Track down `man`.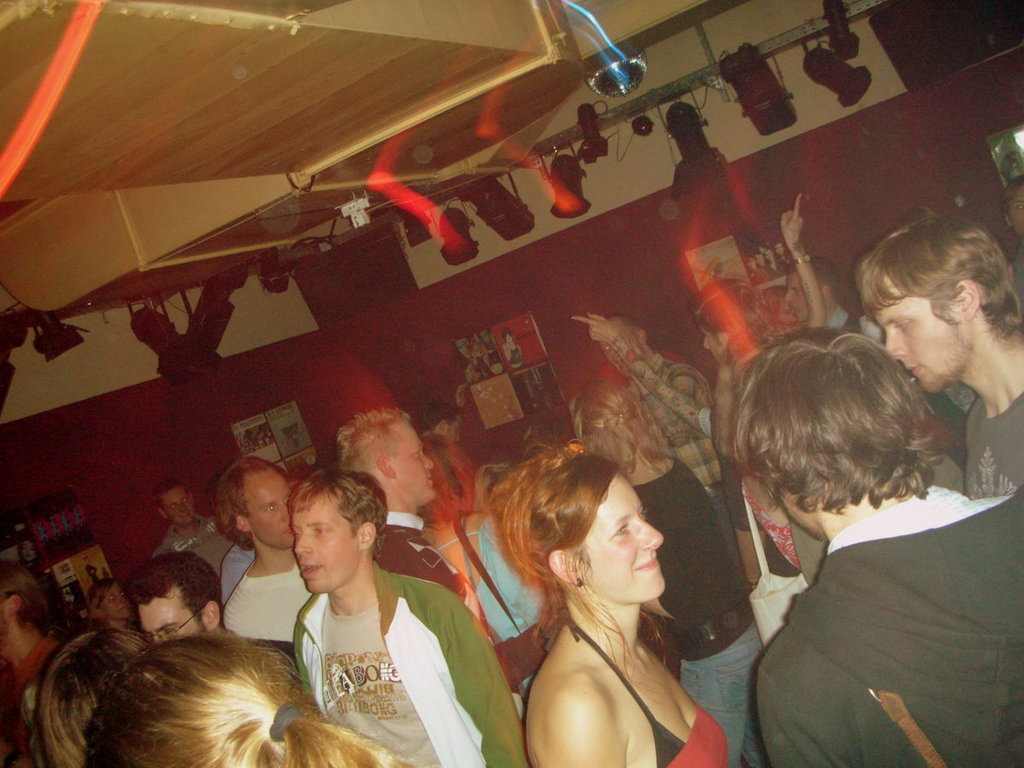
Tracked to <bbox>131, 551, 242, 655</bbox>.
